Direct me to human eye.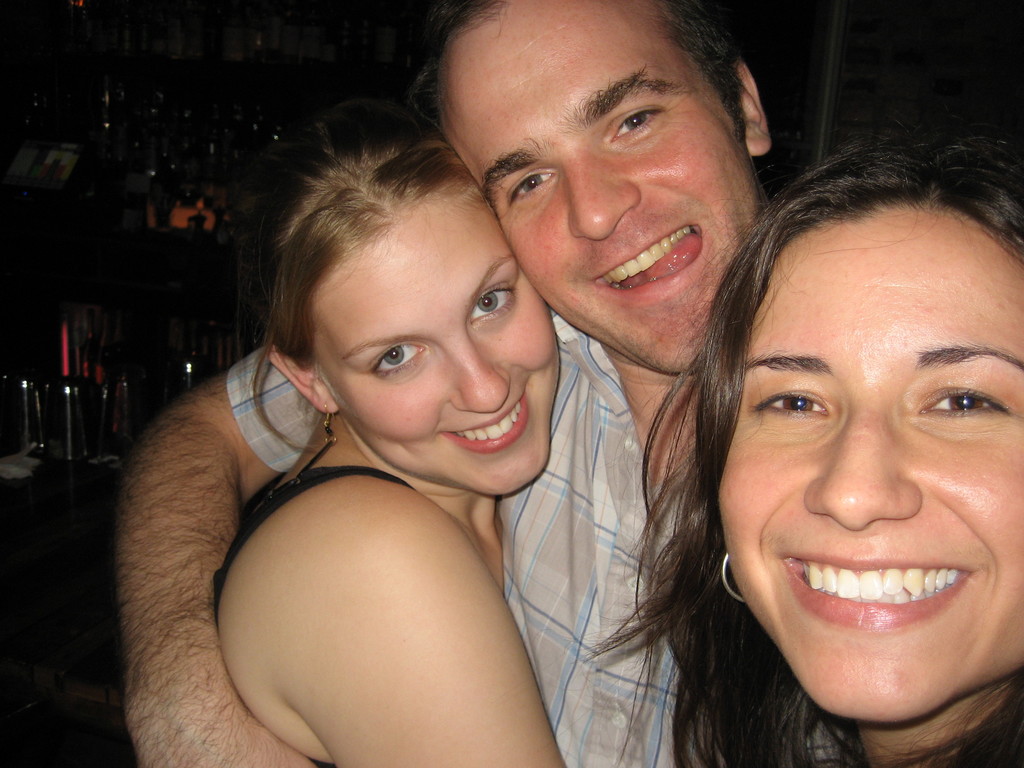
Direction: <box>369,345,426,376</box>.
